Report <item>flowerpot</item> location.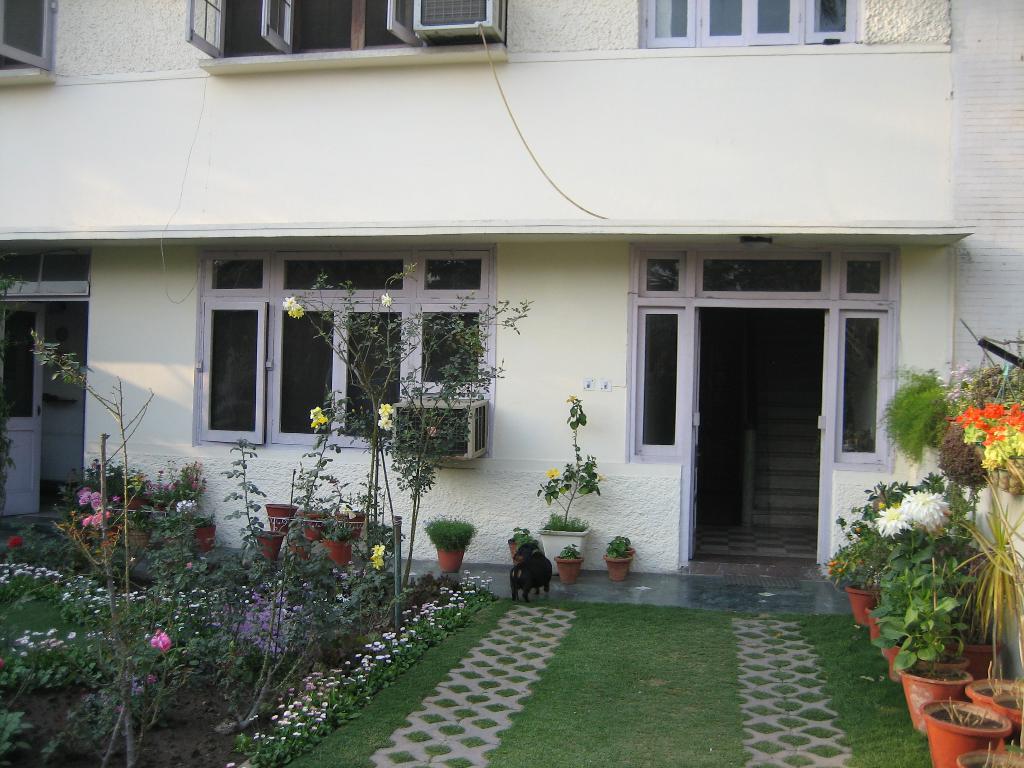
Report: select_region(334, 511, 365, 542).
